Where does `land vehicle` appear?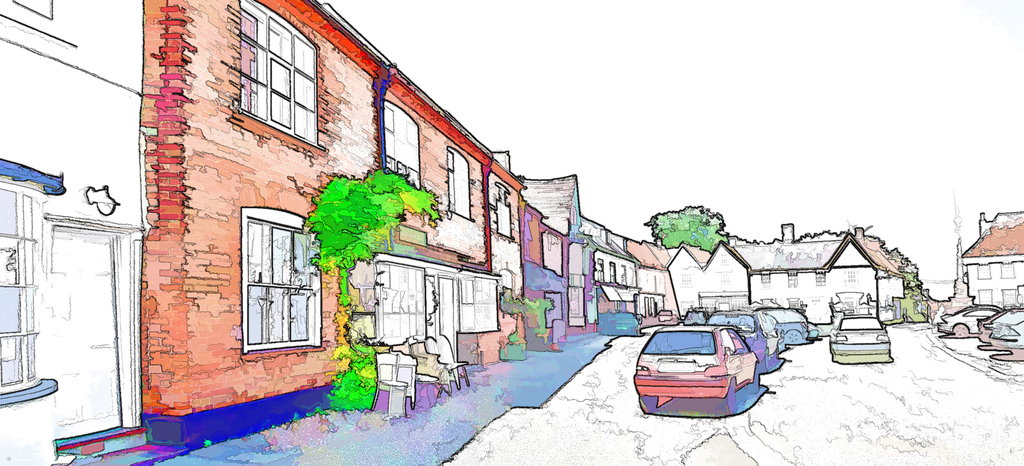
Appears at <box>936,303,1002,338</box>.
